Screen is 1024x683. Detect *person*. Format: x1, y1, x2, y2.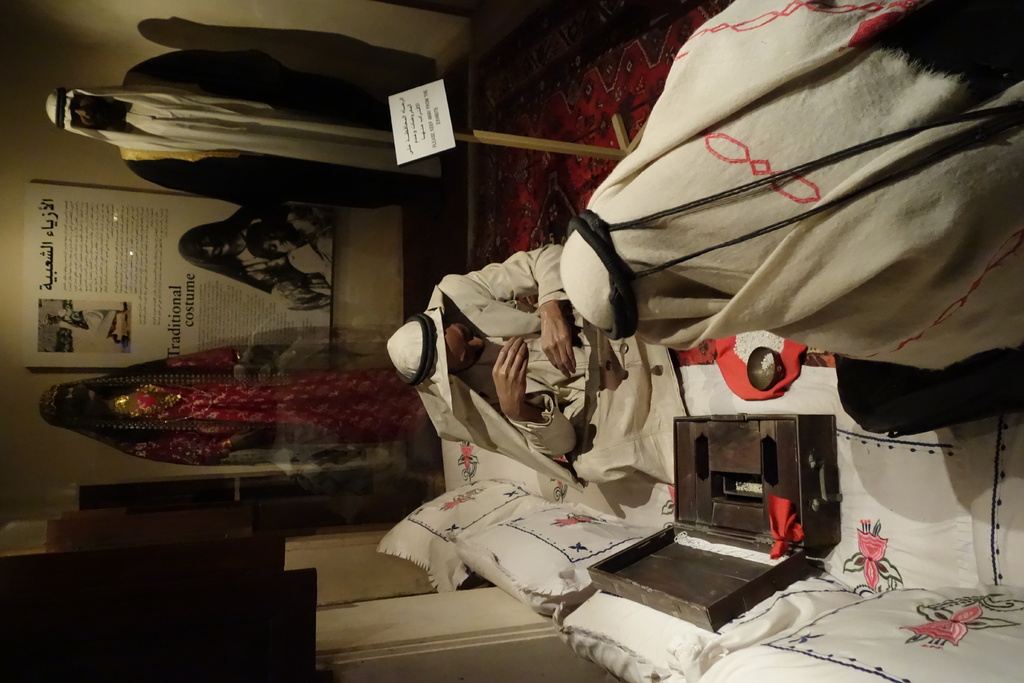
42, 304, 129, 341.
